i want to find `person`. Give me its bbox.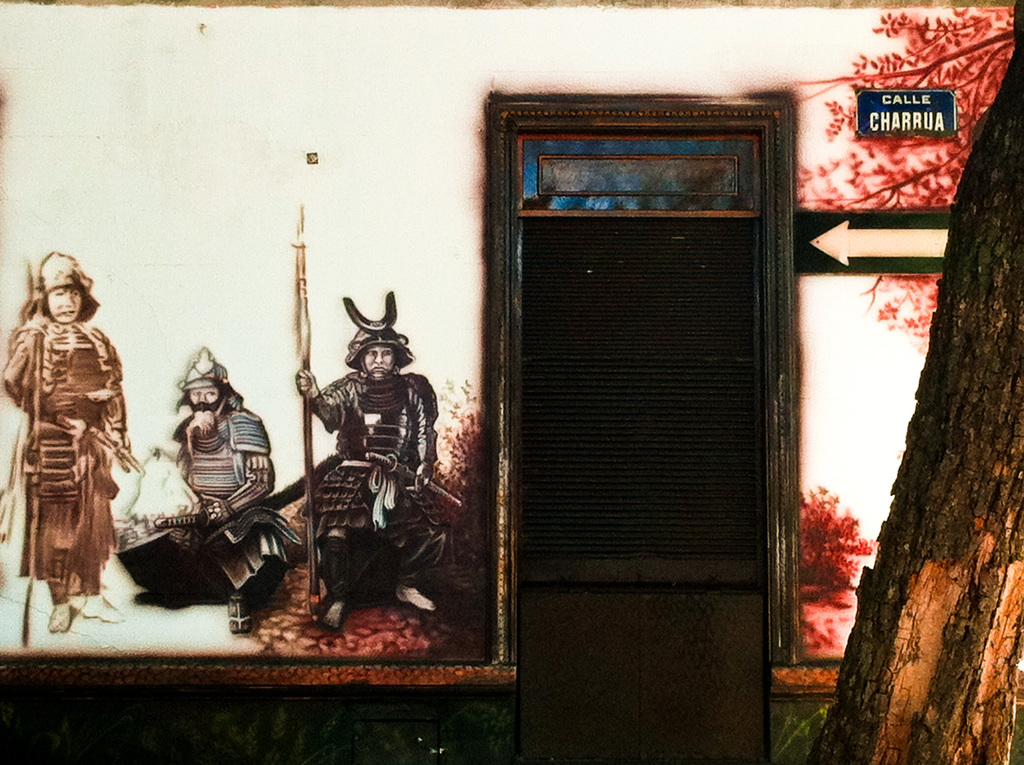
detection(294, 314, 475, 623).
